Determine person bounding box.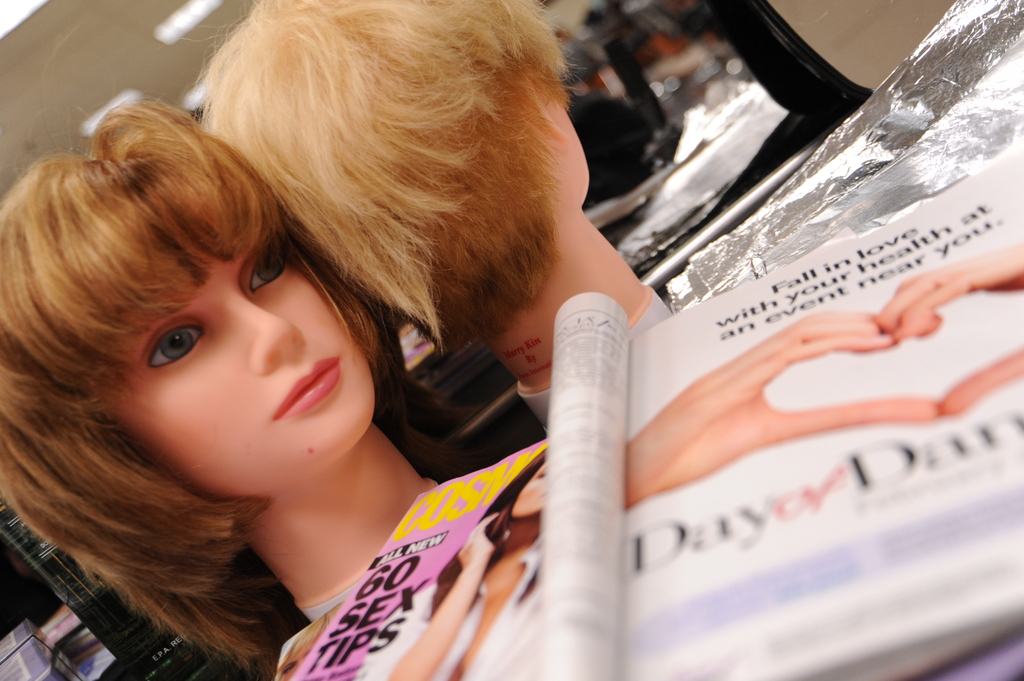
Determined: select_region(0, 92, 474, 680).
